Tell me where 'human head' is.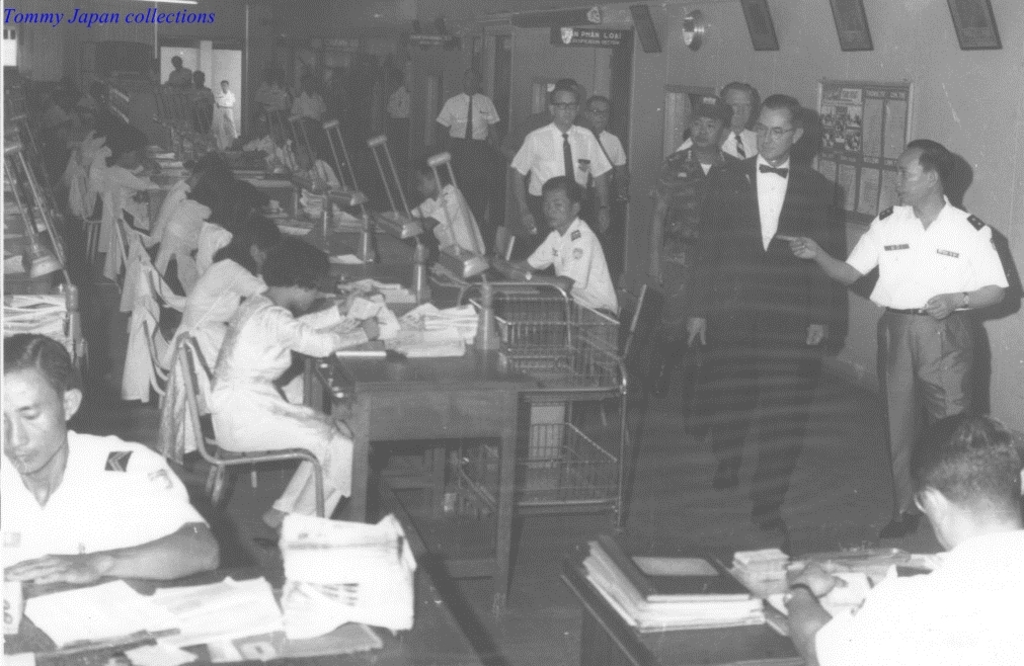
'human head' is at locate(715, 81, 759, 132).
